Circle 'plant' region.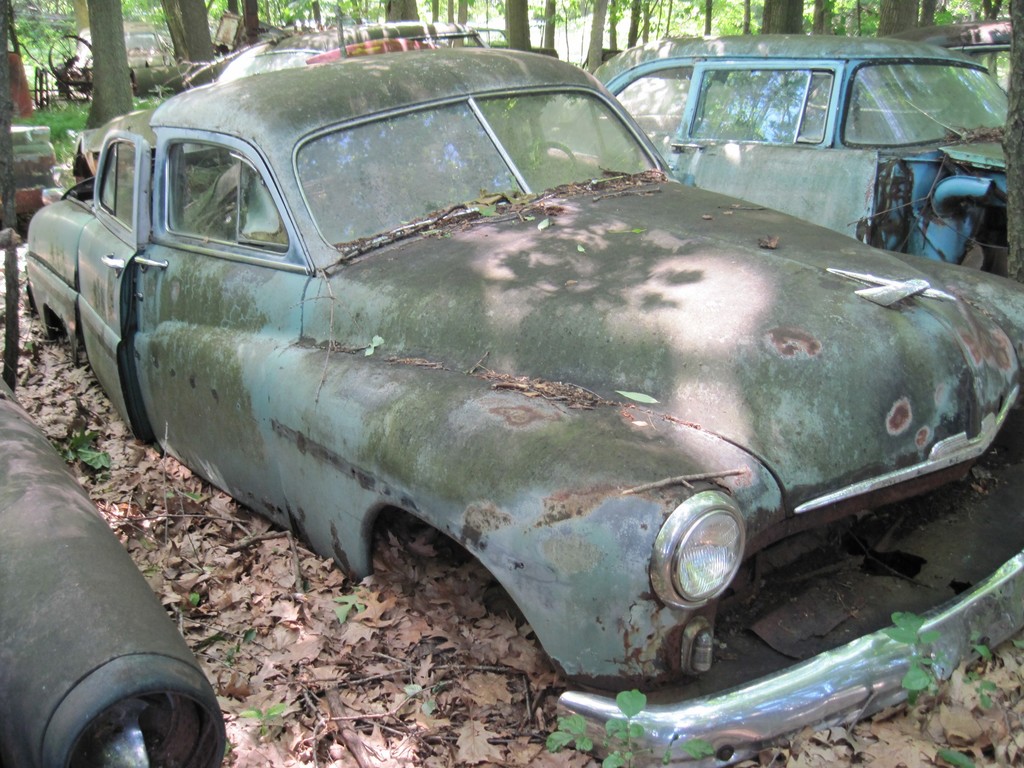
Region: rect(877, 602, 949, 714).
